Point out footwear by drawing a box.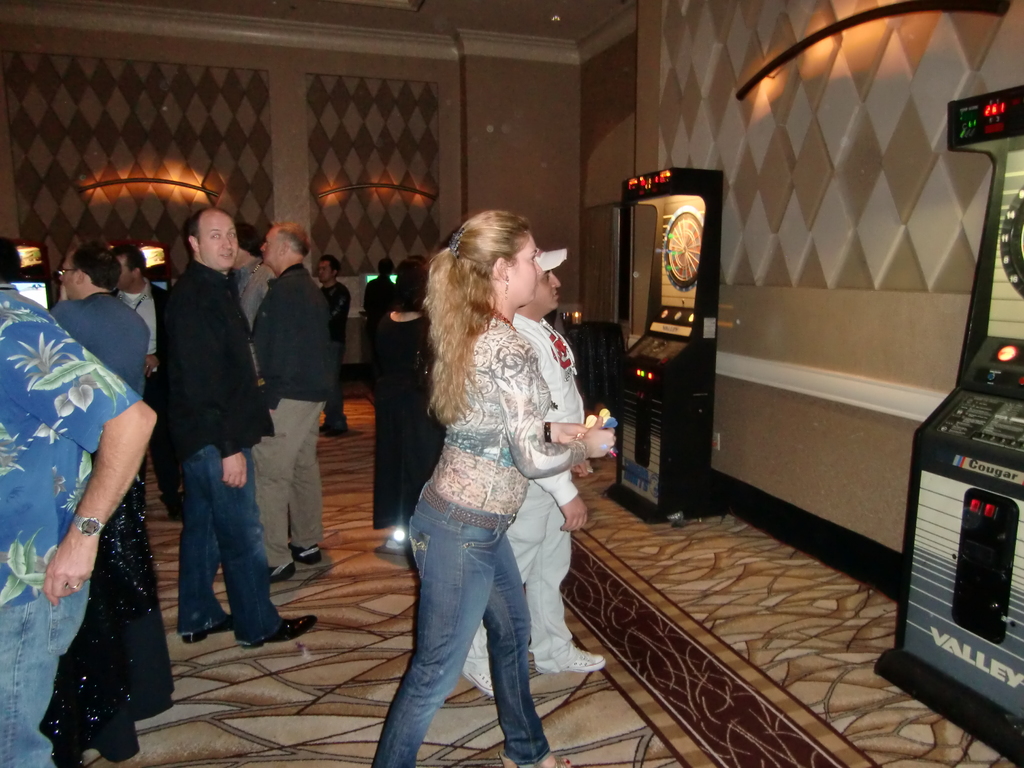
bbox(319, 426, 327, 435).
